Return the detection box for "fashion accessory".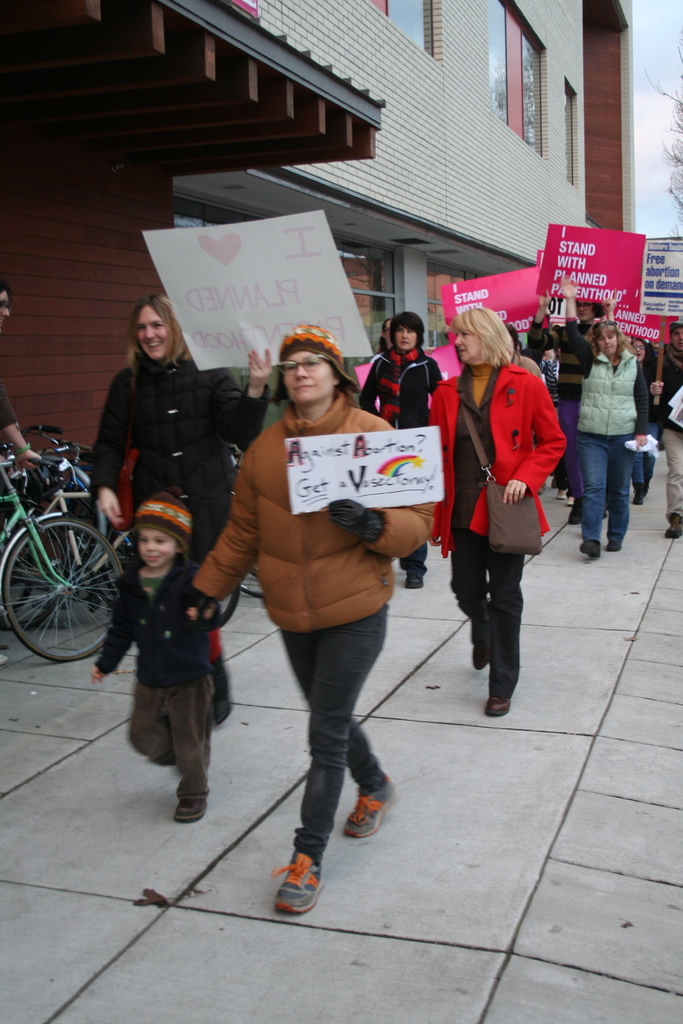
[665,524,682,536].
